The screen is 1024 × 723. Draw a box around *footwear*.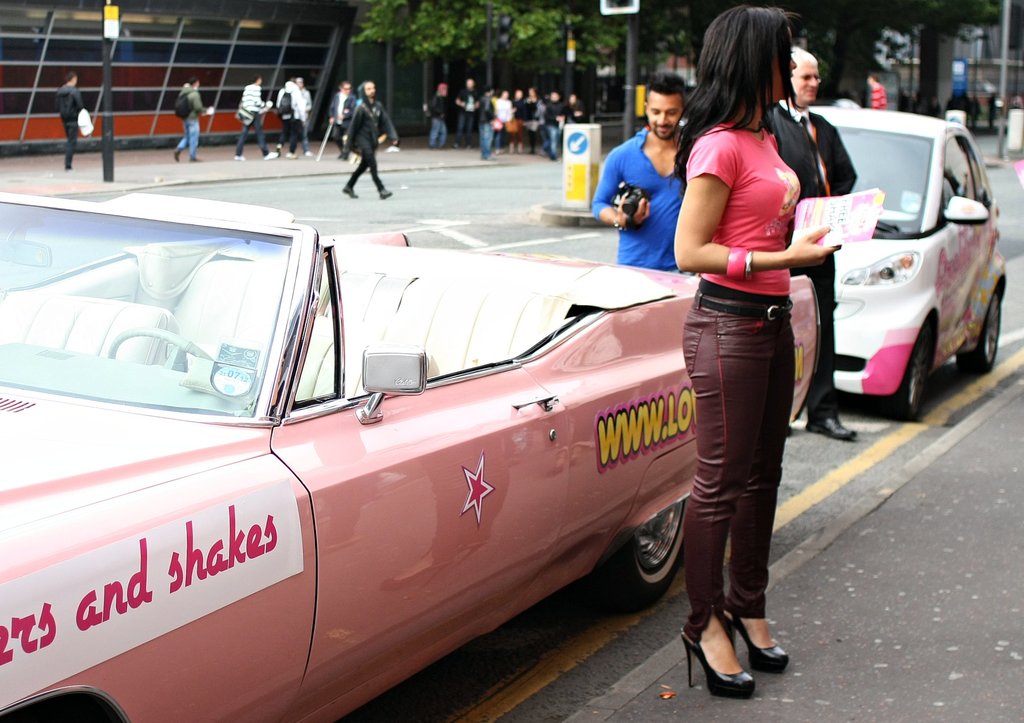
(left=275, top=145, right=282, bottom=156).
